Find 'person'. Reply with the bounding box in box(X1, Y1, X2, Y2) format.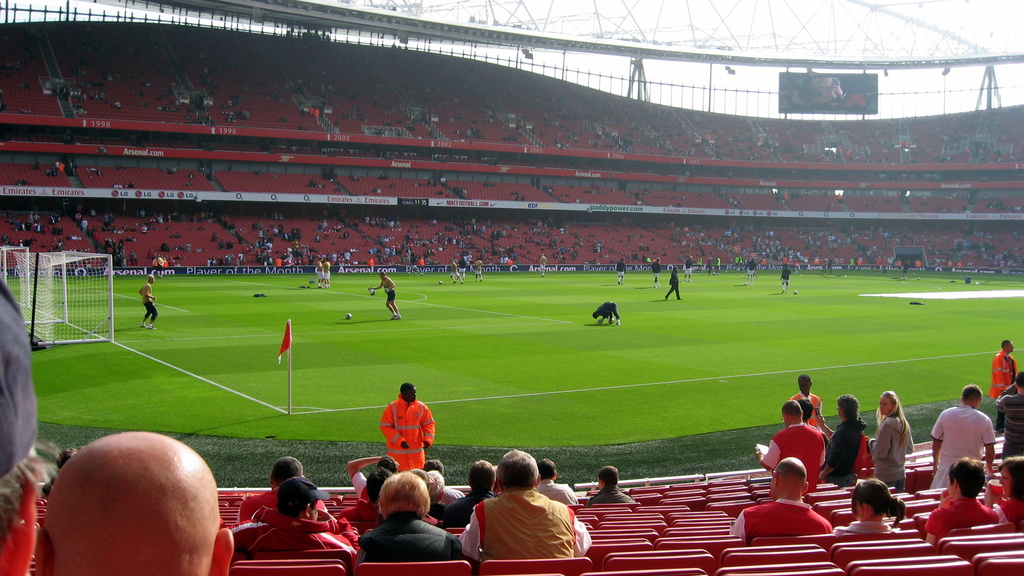
box(729, 457, 833, 543).
